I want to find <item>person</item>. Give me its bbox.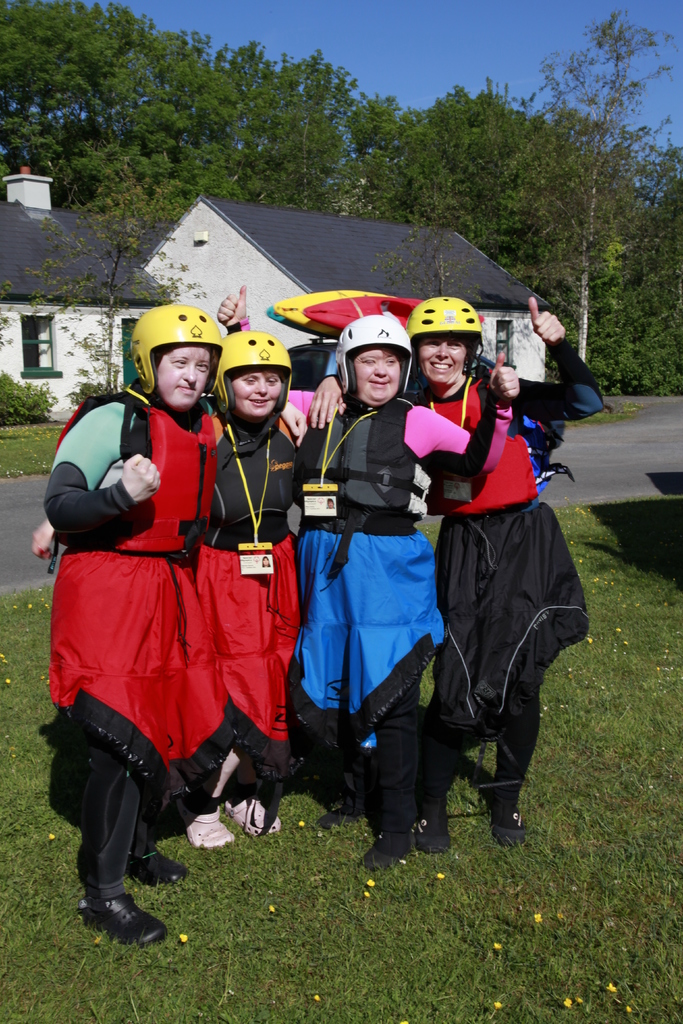
detection(306, 296, 605, 847).
